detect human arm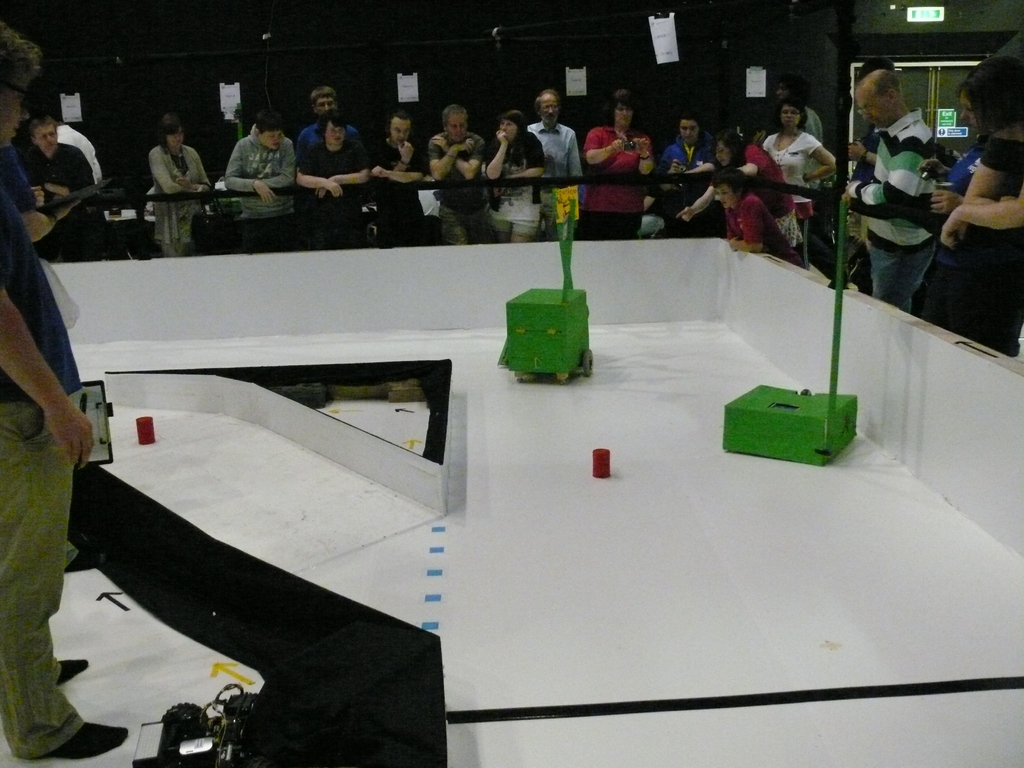
select_region(150, 138, 188, 198)
